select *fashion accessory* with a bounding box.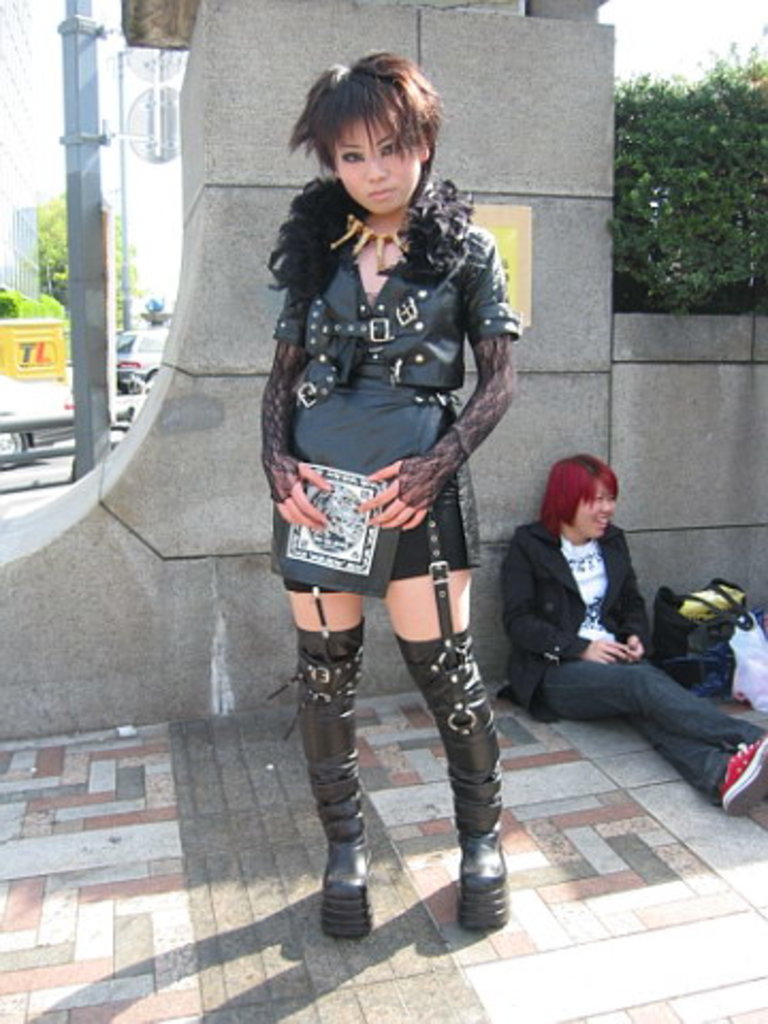
715/730/766/821.
